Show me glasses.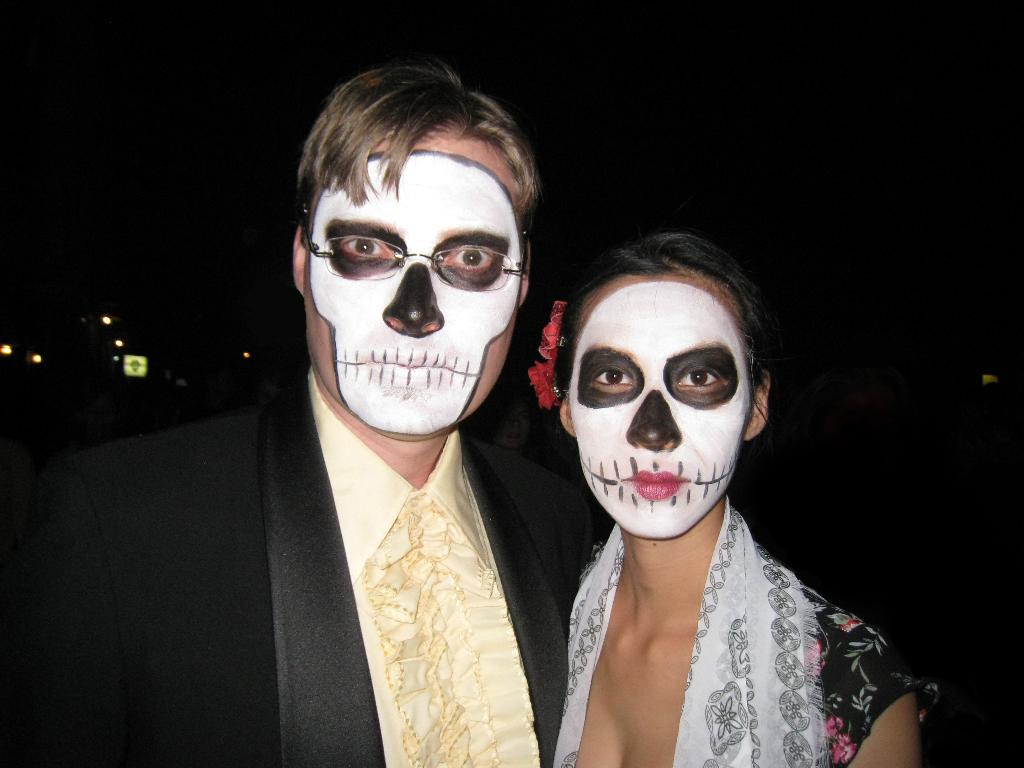
glasses is here: {"left": 301, "top": 195, "right": 530, "bottom": 294}.
